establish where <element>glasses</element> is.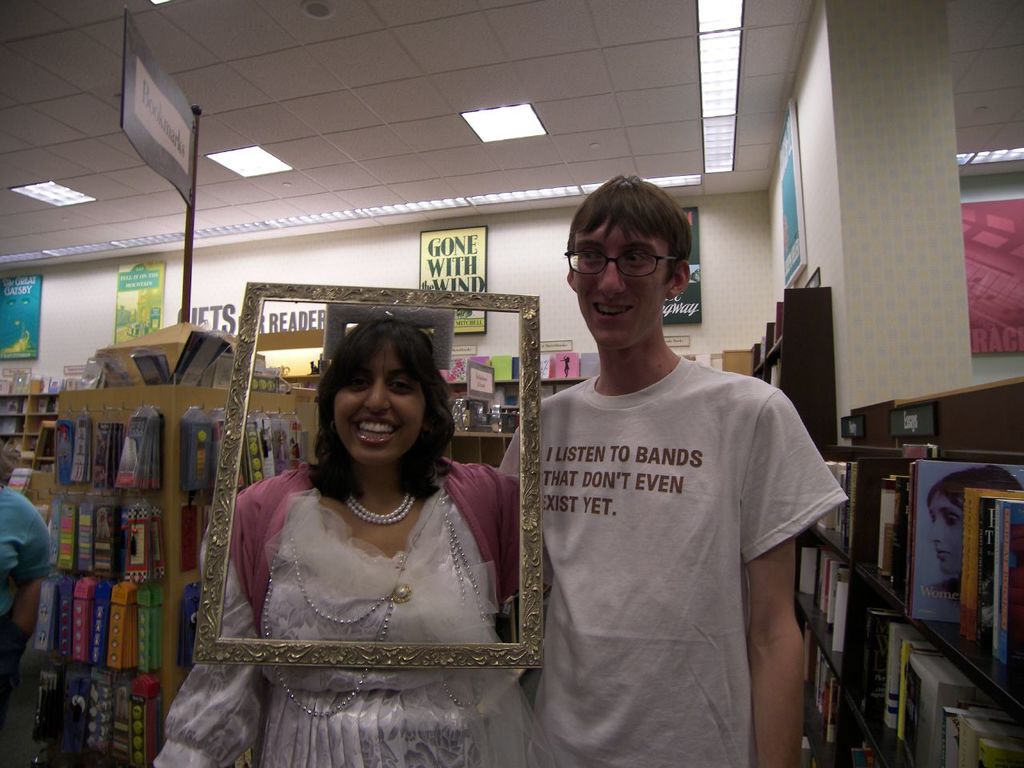
Established at (562,242,681,280).
